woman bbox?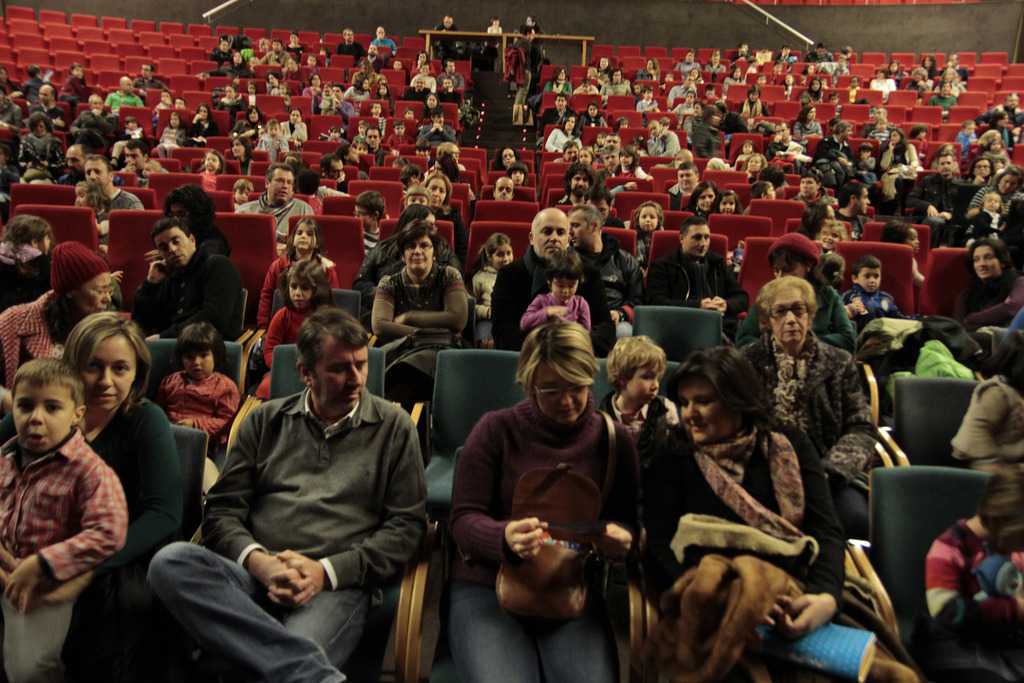
982/112/1014/145
